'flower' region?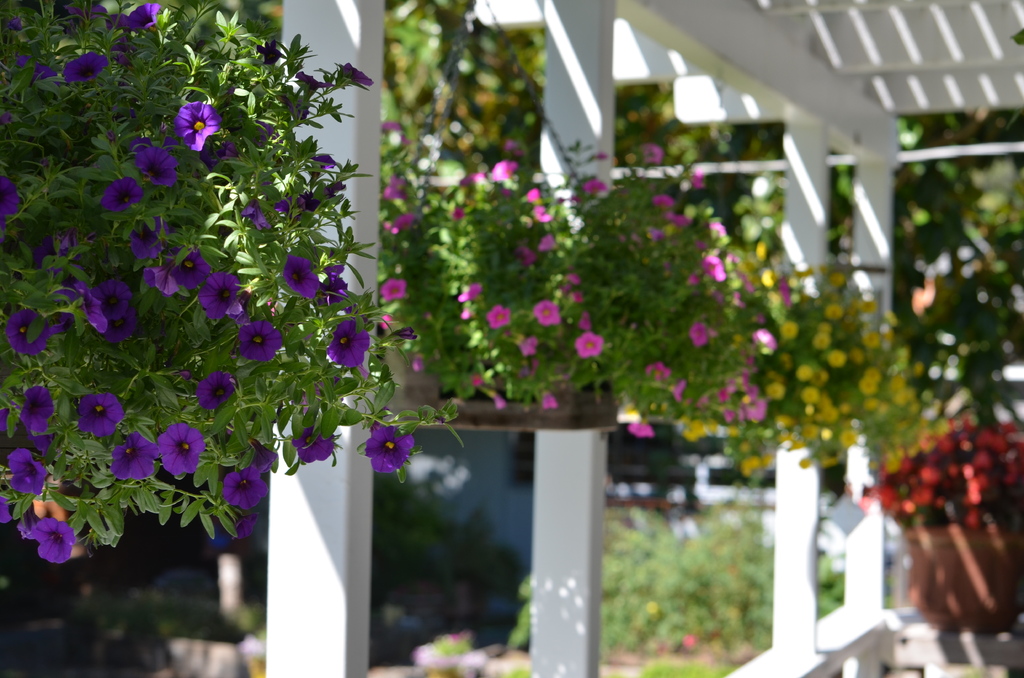
[x1=327, y1=266, x2=344, y2=280]
